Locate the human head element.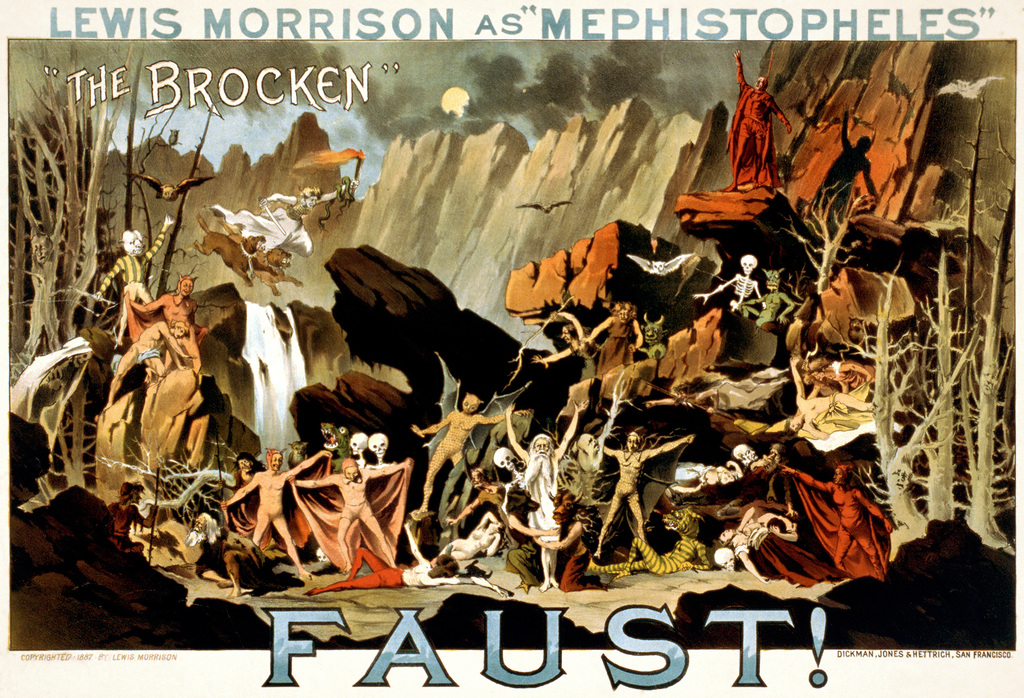
Element bbox: Rect(191, 511, 213, 535).
